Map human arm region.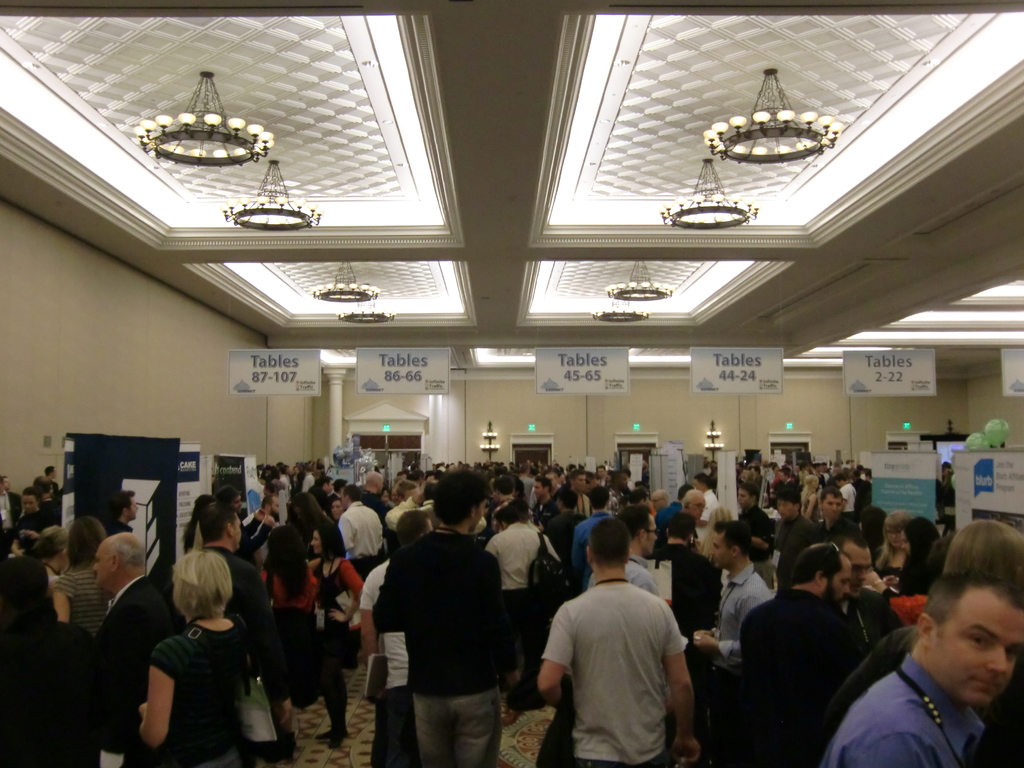
Mapped to [left=258, top=564, right=278, bottom=589].
